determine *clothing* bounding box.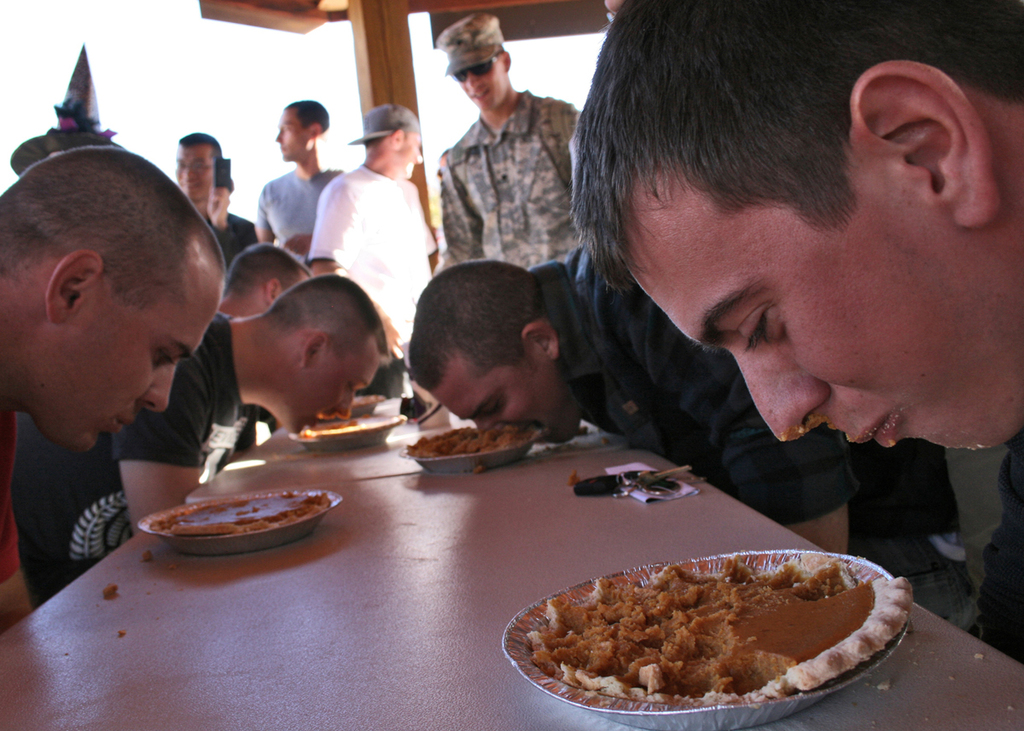
Determined: (258,165,346,265).
